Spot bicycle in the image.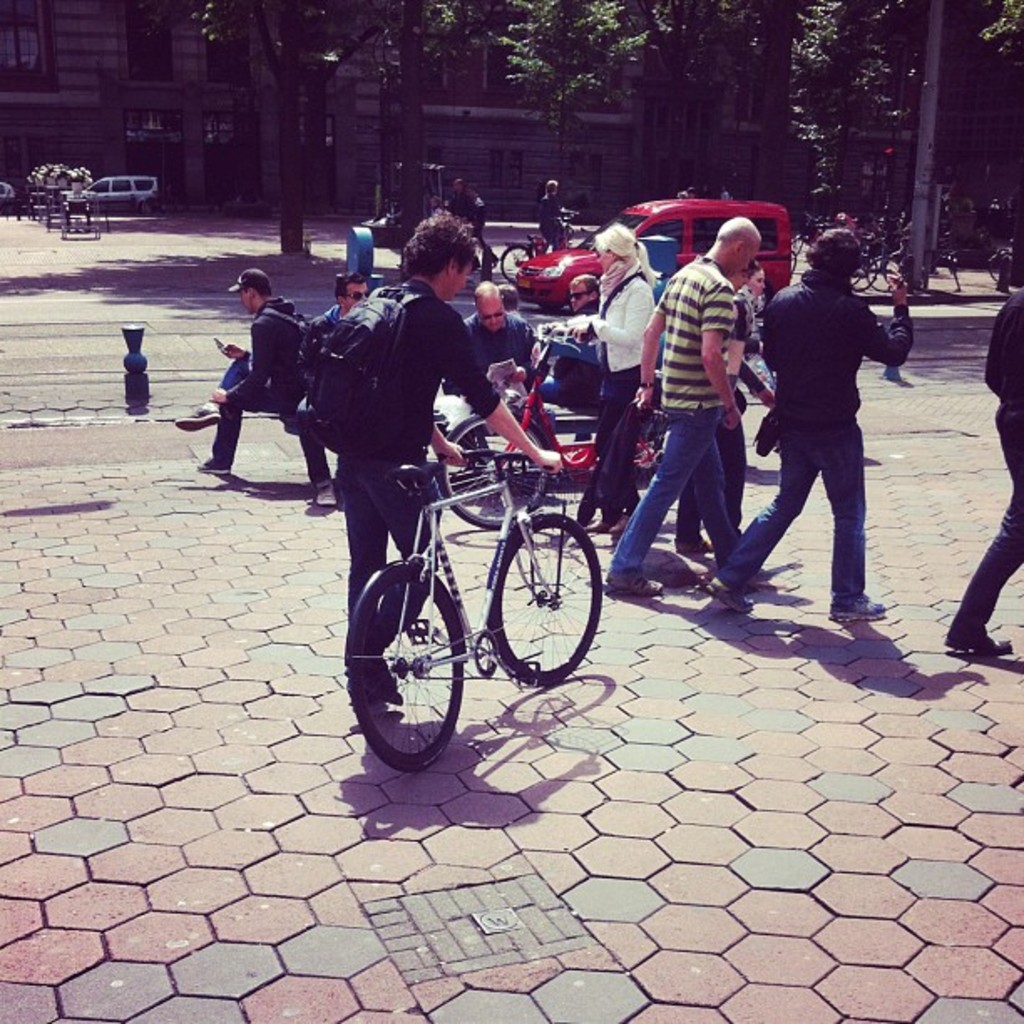
bicycle found at locate(991, 243, 1014, 291).
